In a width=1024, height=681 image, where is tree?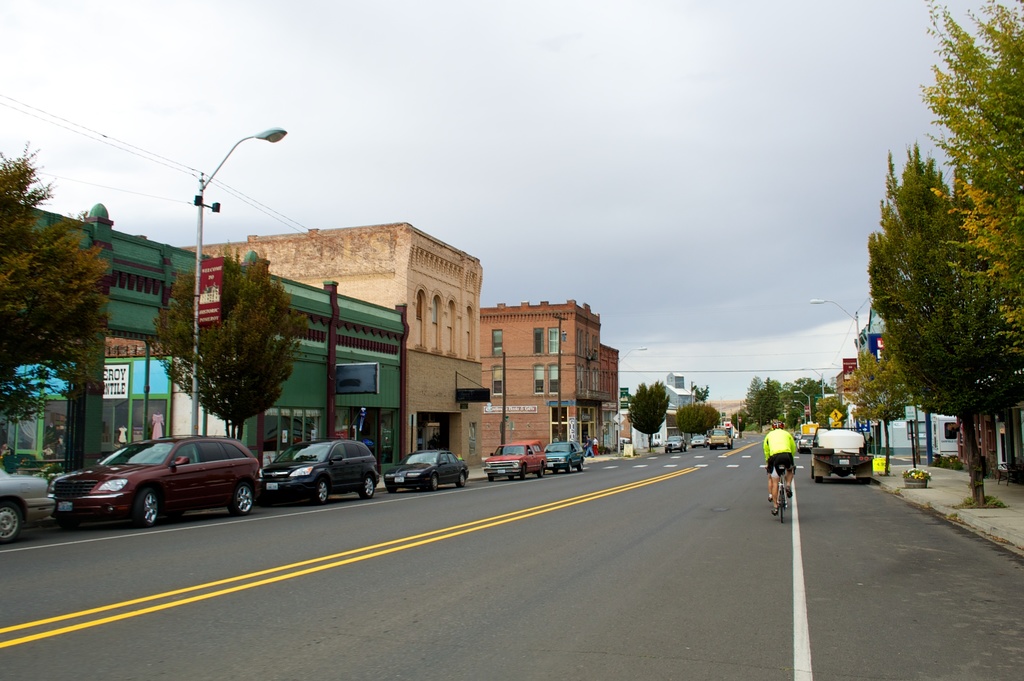
Rect(670, 407, 719, 446).
